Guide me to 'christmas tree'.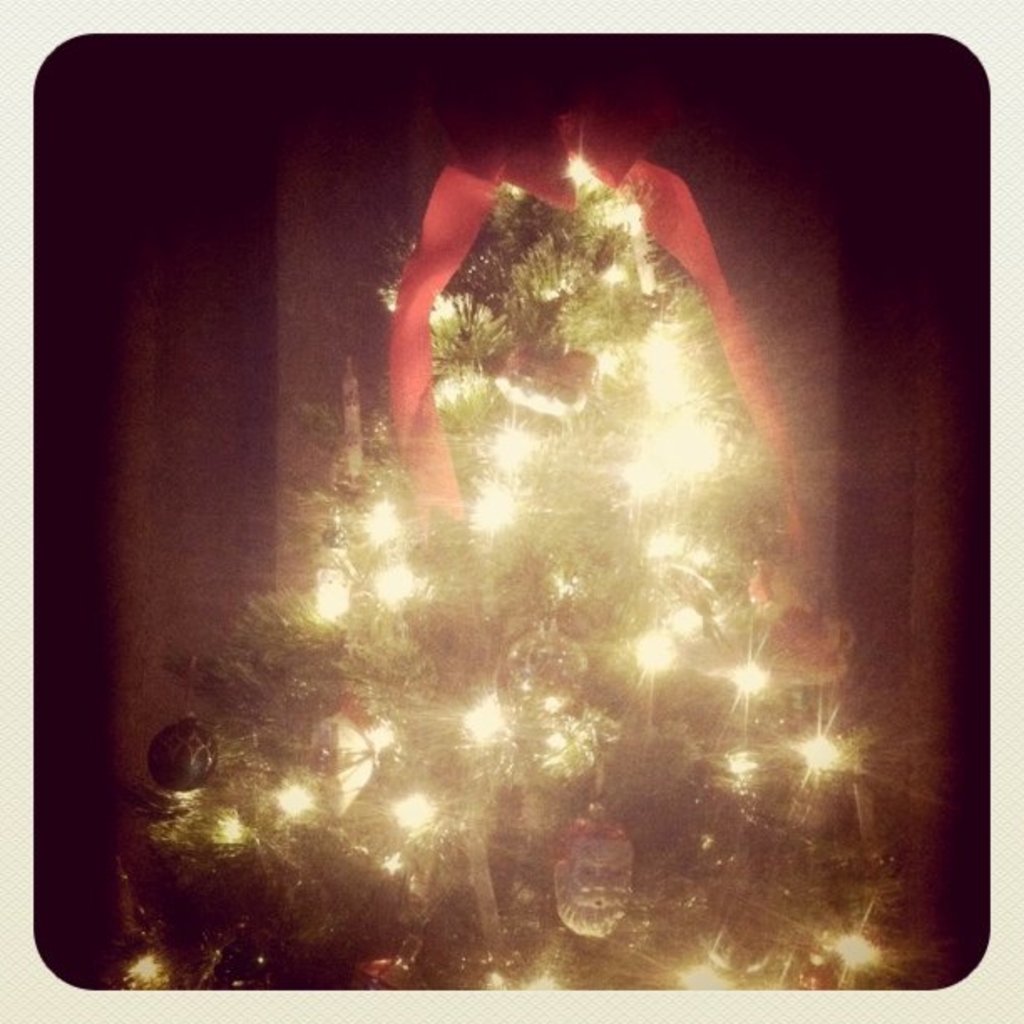
Guidance: x1=122 y1=79 x2=942 y2=1011.
